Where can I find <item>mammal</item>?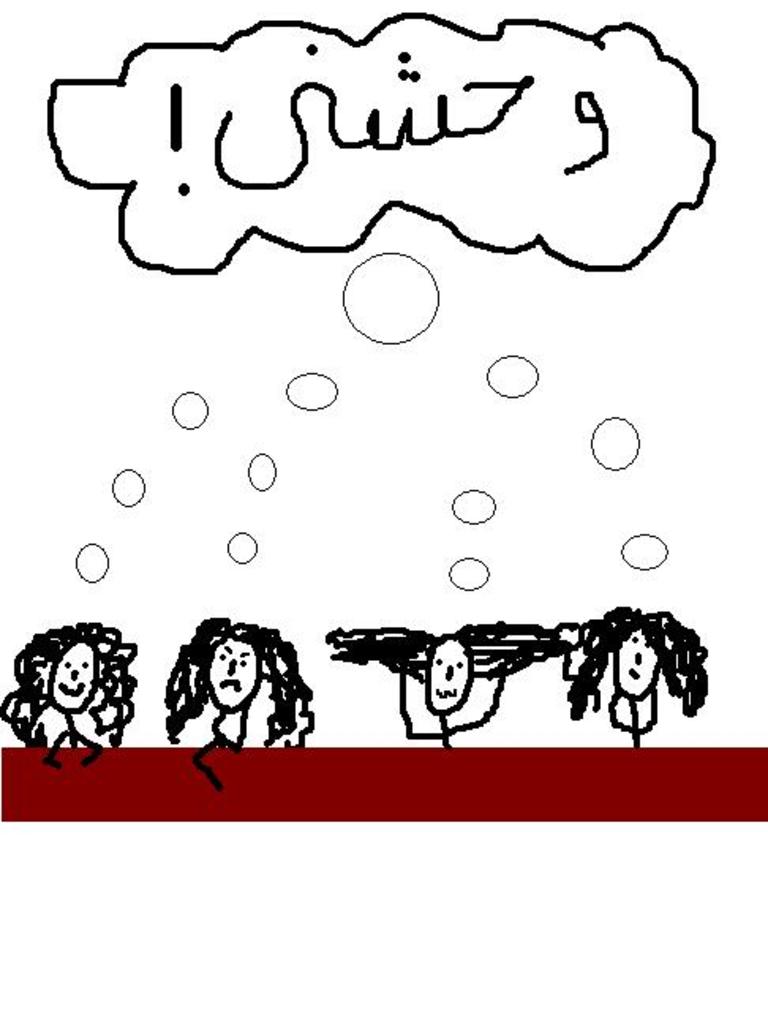
You can find it at BBox(9, 621, 130, 766).
